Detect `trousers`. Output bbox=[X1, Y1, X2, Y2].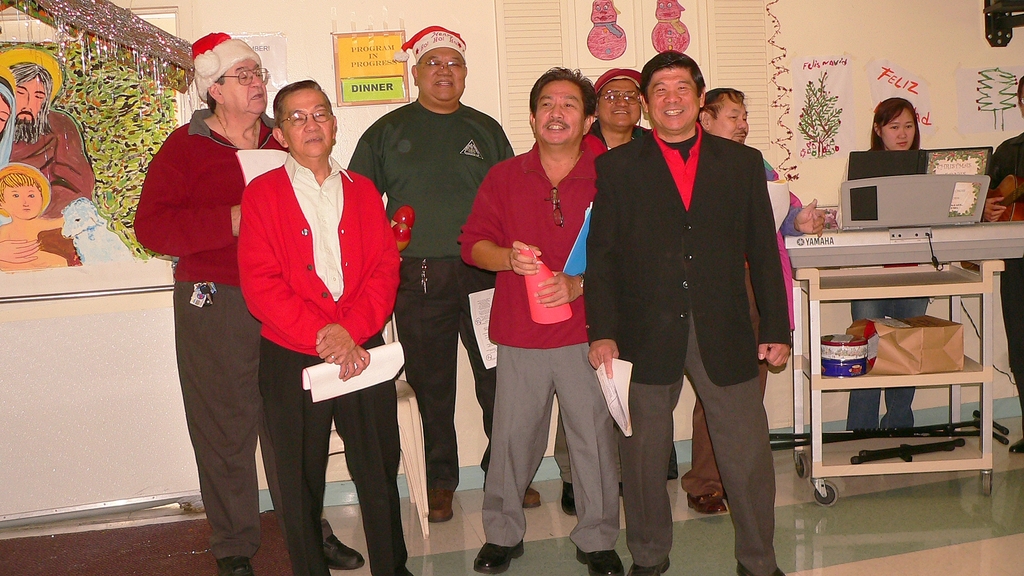
bbox=[385, 292, 498, 493].
